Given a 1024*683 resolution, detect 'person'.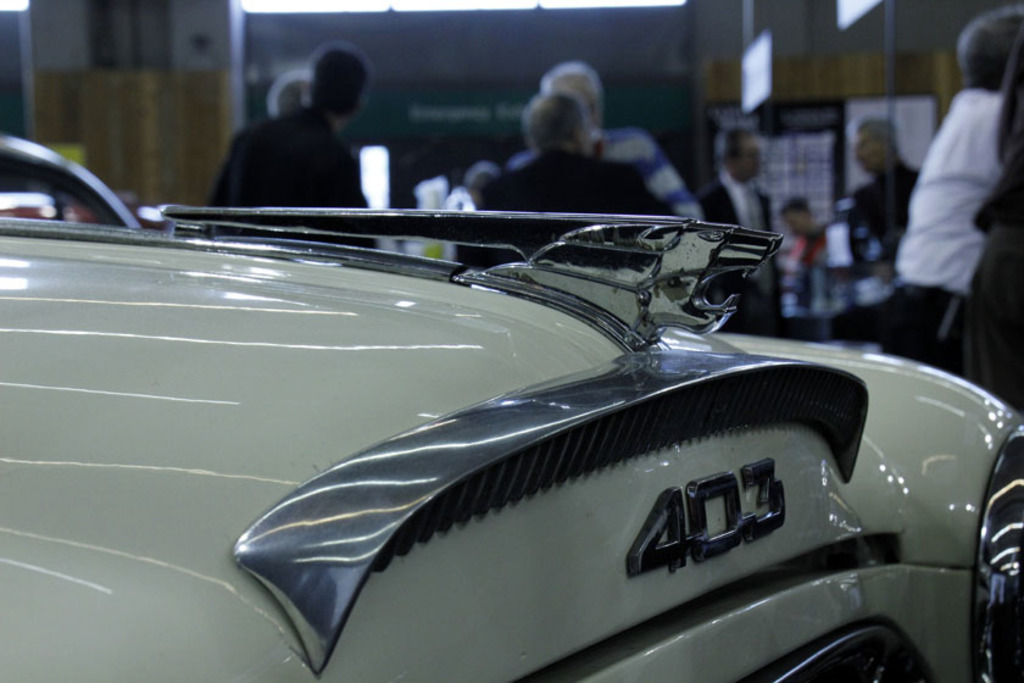
(x1=870, y1=2, x2=1023, y2=363).
